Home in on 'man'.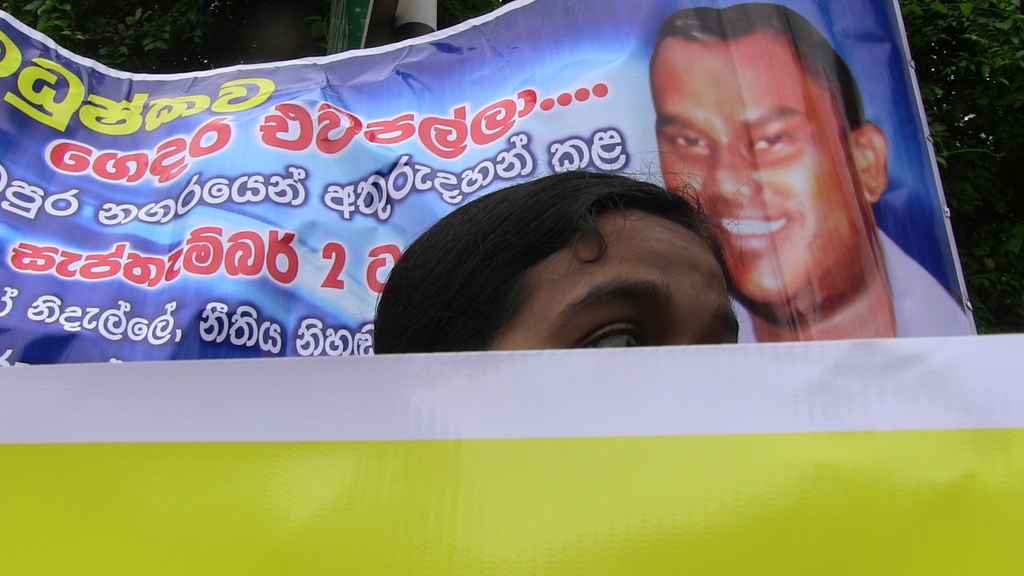
Homed in at crop(370, 177, 745, 345).
